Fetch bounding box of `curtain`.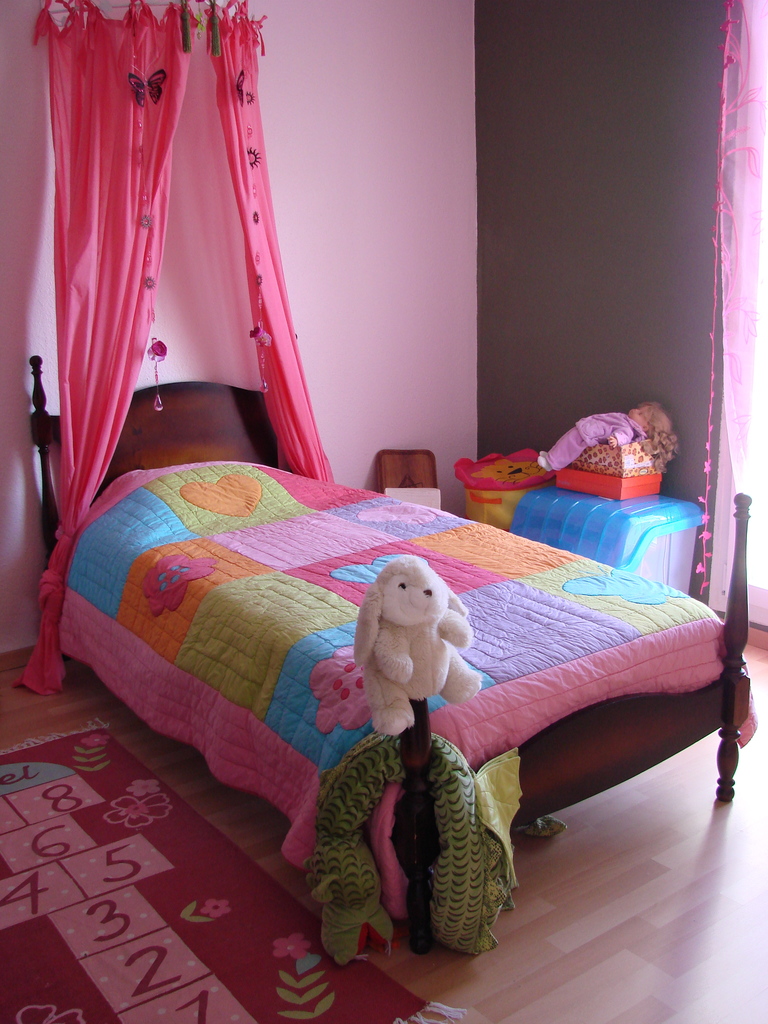
Bbox: 9/19/349/684.
